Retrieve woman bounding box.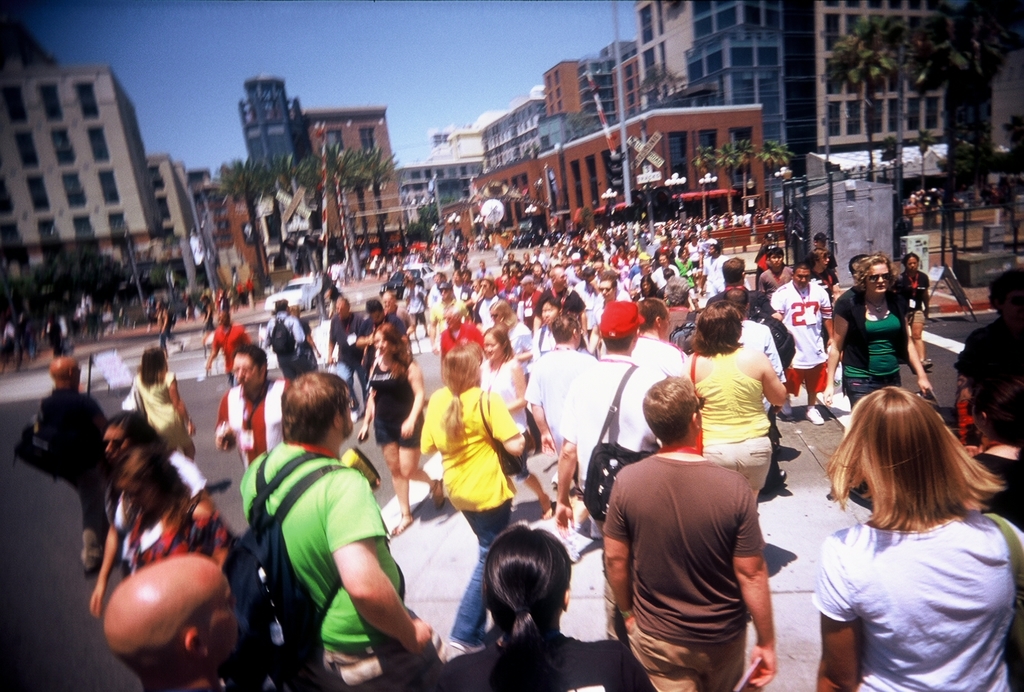
Bounding box: select_region(353, 324, 445, 531).
